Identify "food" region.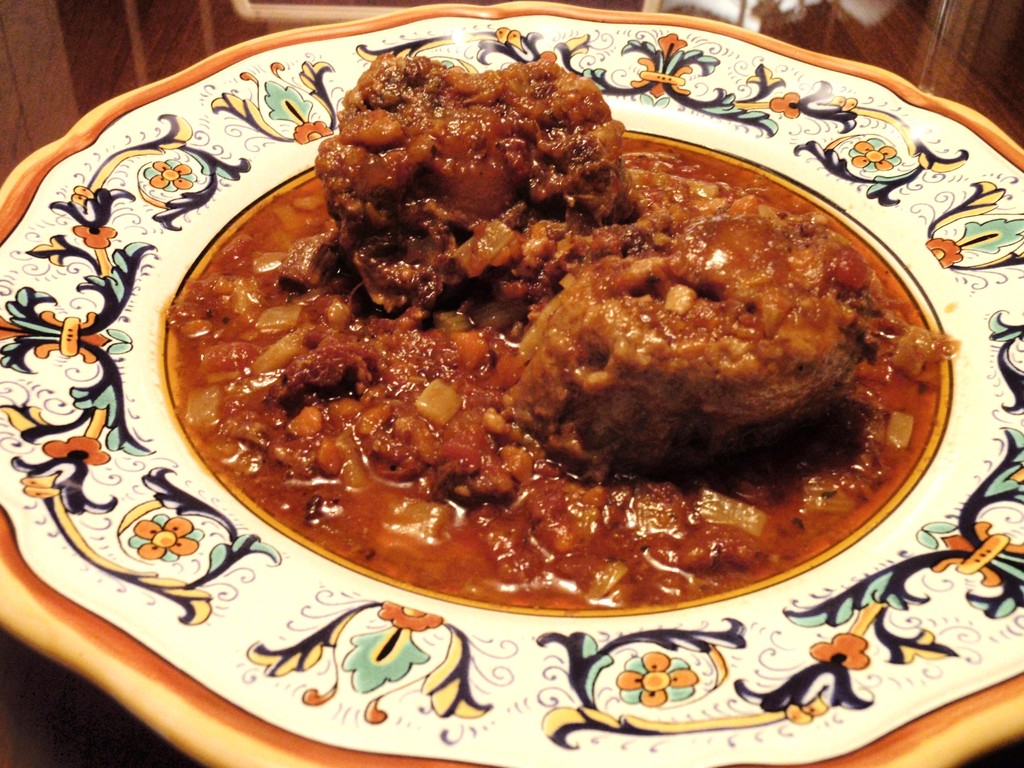
Region: [176,54,955,608].
